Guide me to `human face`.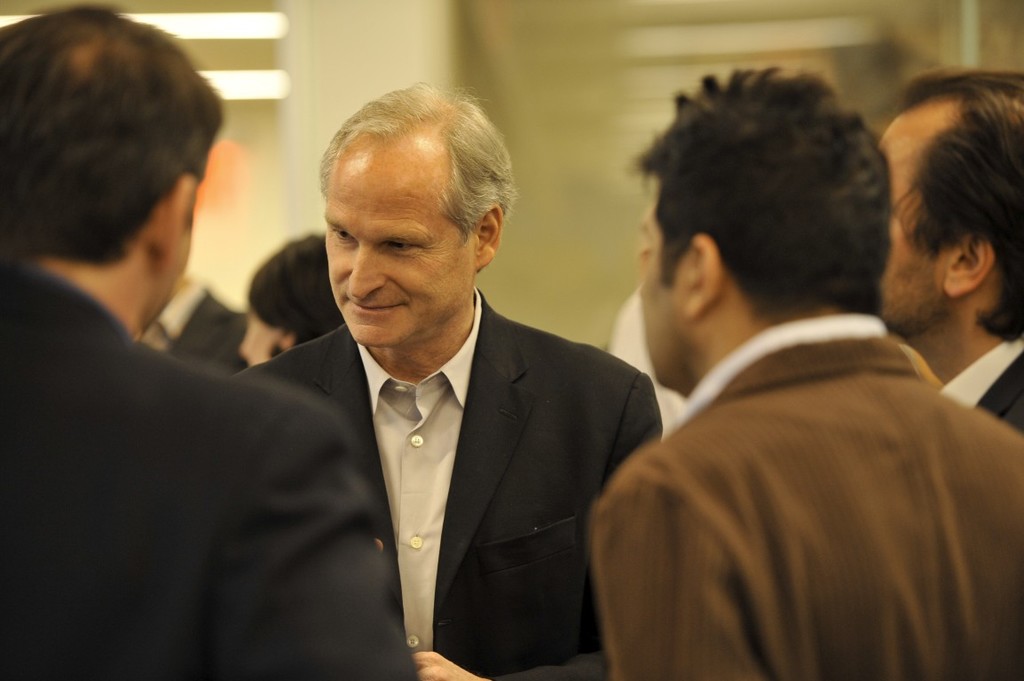
Guidance: {"x1": 885, "y1": 107, "x2": 952, "y2": 324}.
